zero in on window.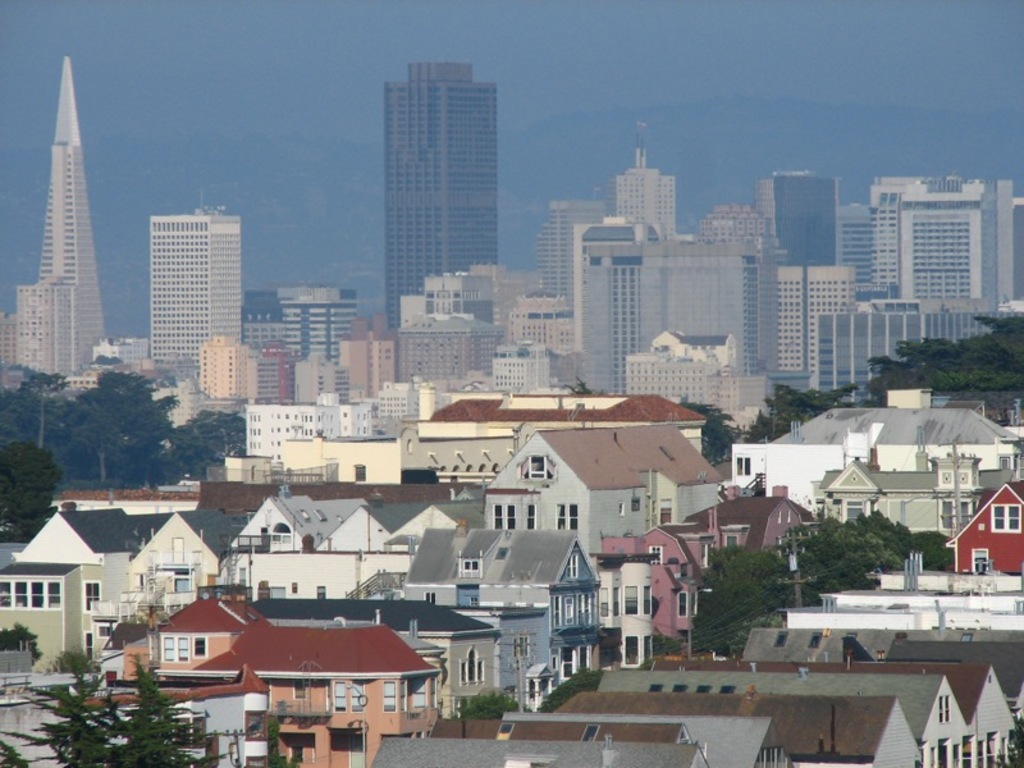
Zeroed in: {"x1": 490, "y1": 503, "x2": 517, "y2": 532}.
